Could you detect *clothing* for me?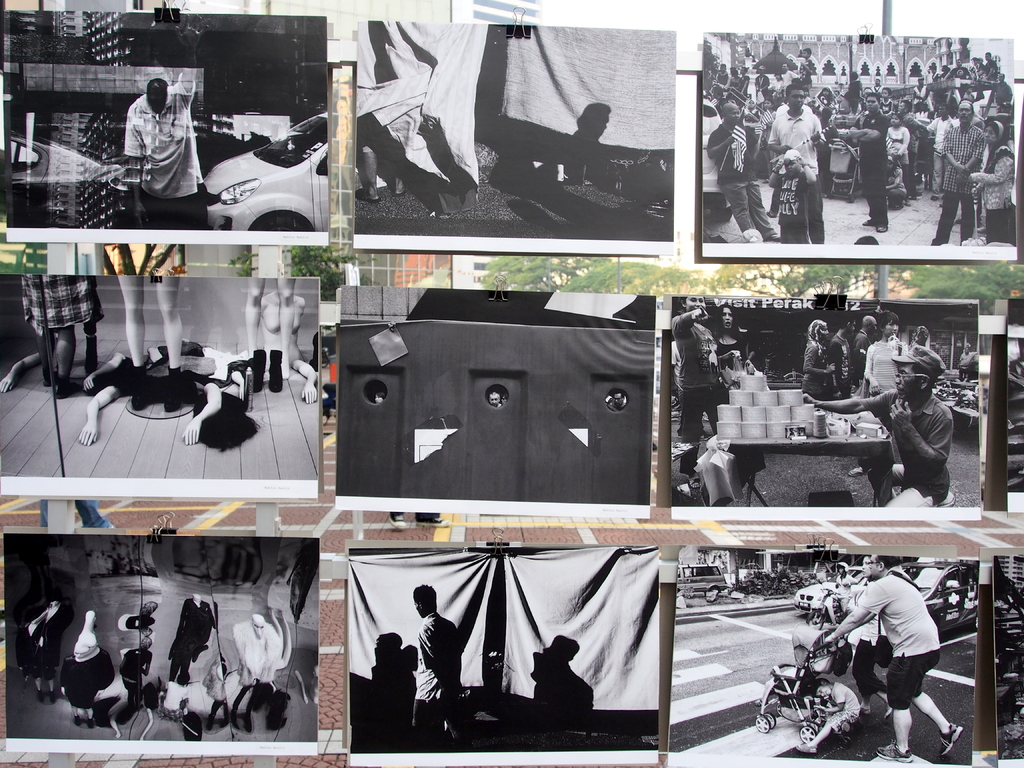
Detection result: (959, 351, 973, 379).
